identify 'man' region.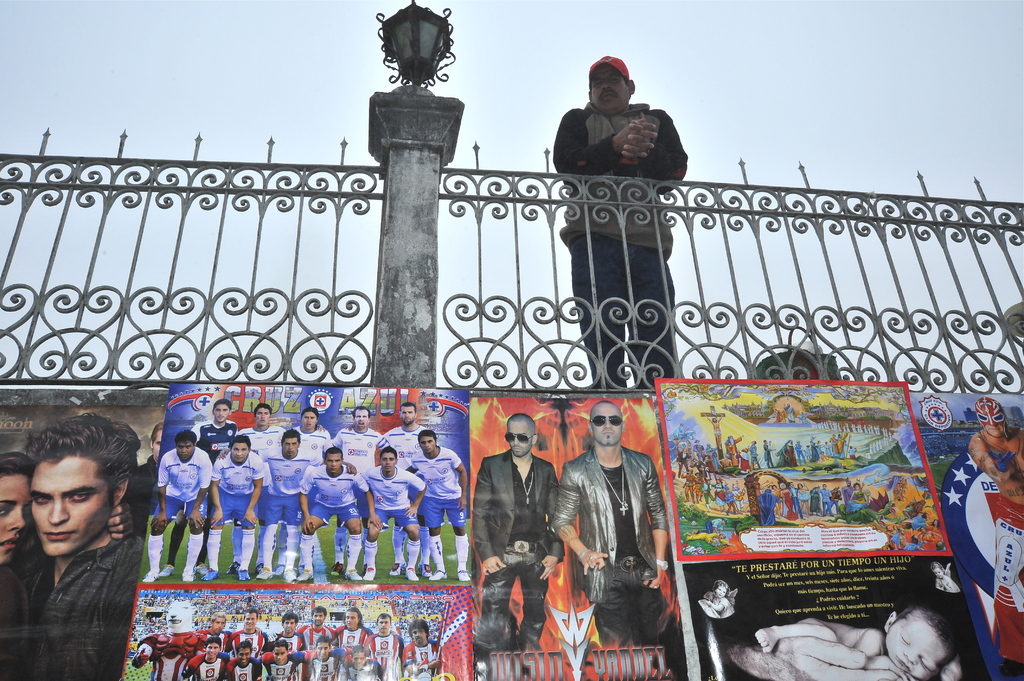
Region: BBox(253, 426, 351, 574).
